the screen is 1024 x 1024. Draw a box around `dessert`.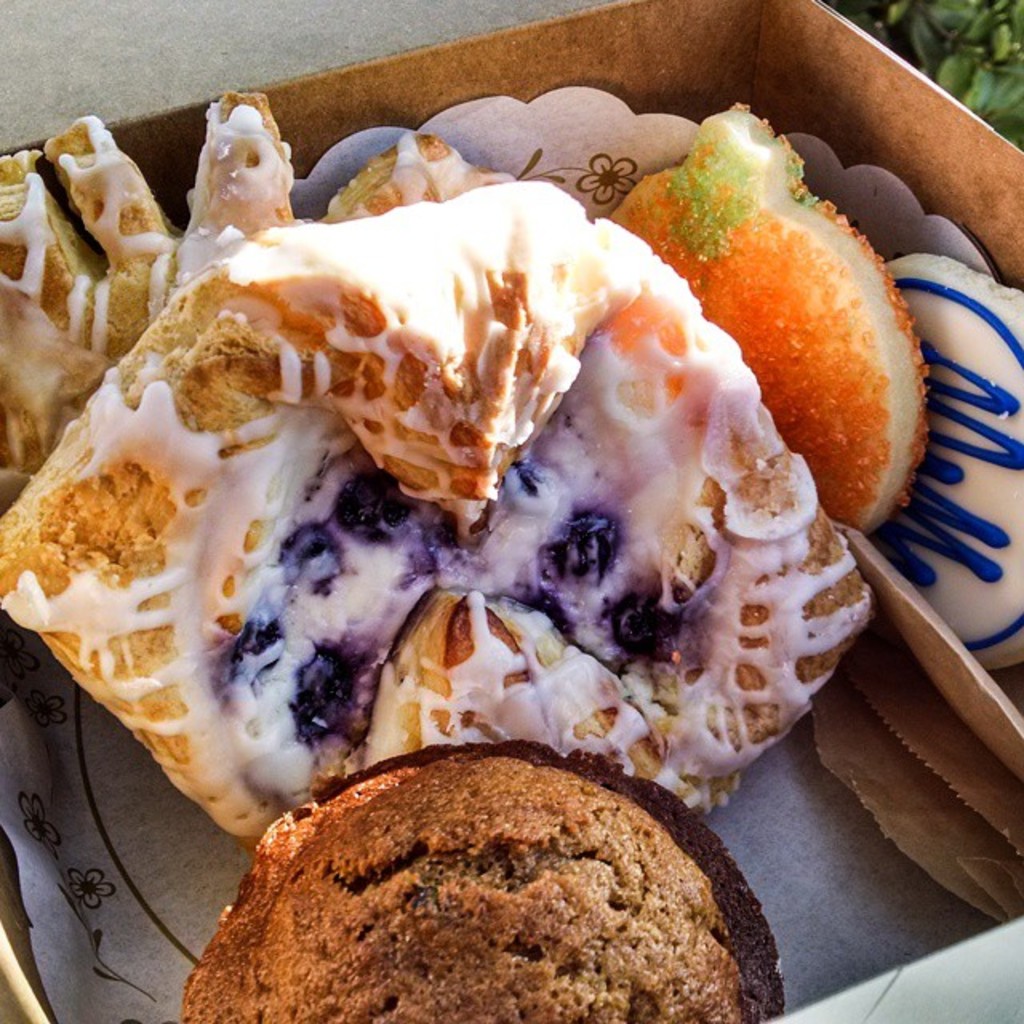
[166,90,293,280].
